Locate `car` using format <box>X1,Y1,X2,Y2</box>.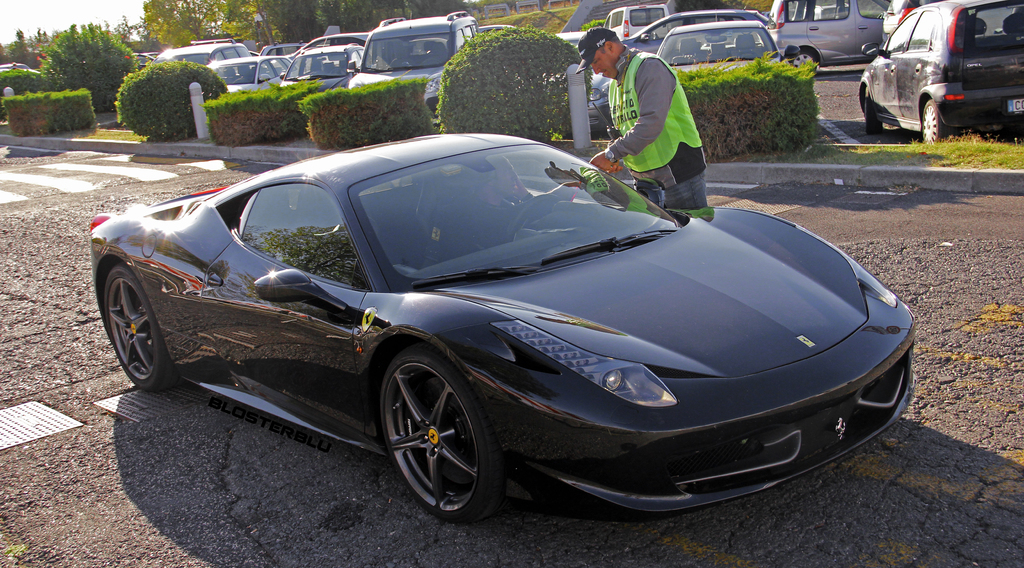
<box>858,1,1023,147</box>.
